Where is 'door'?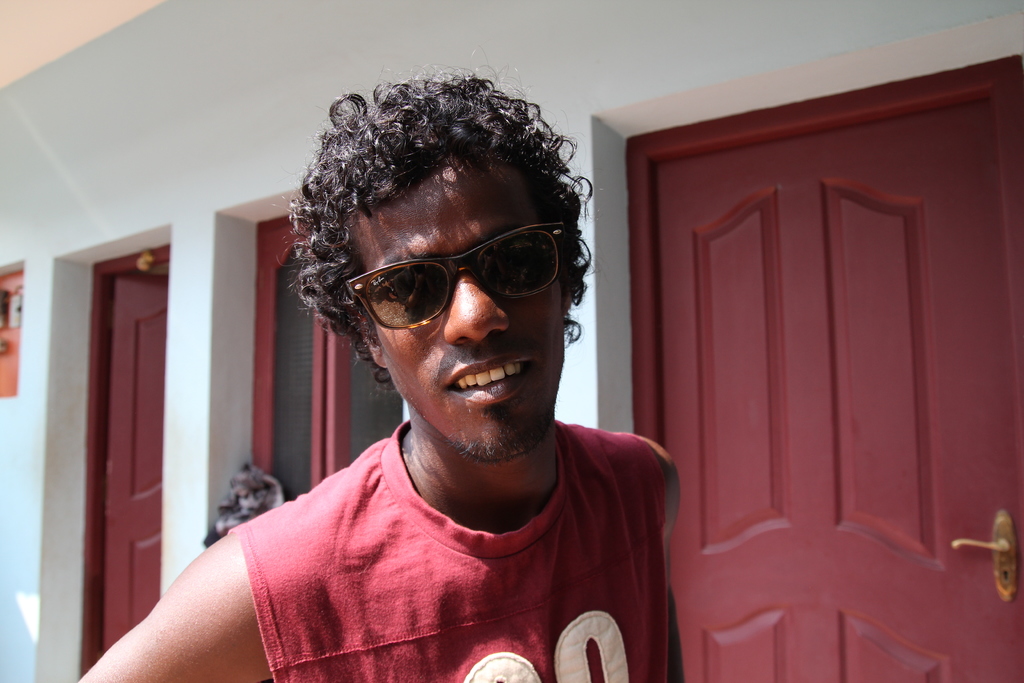
659 101 1015 680.
